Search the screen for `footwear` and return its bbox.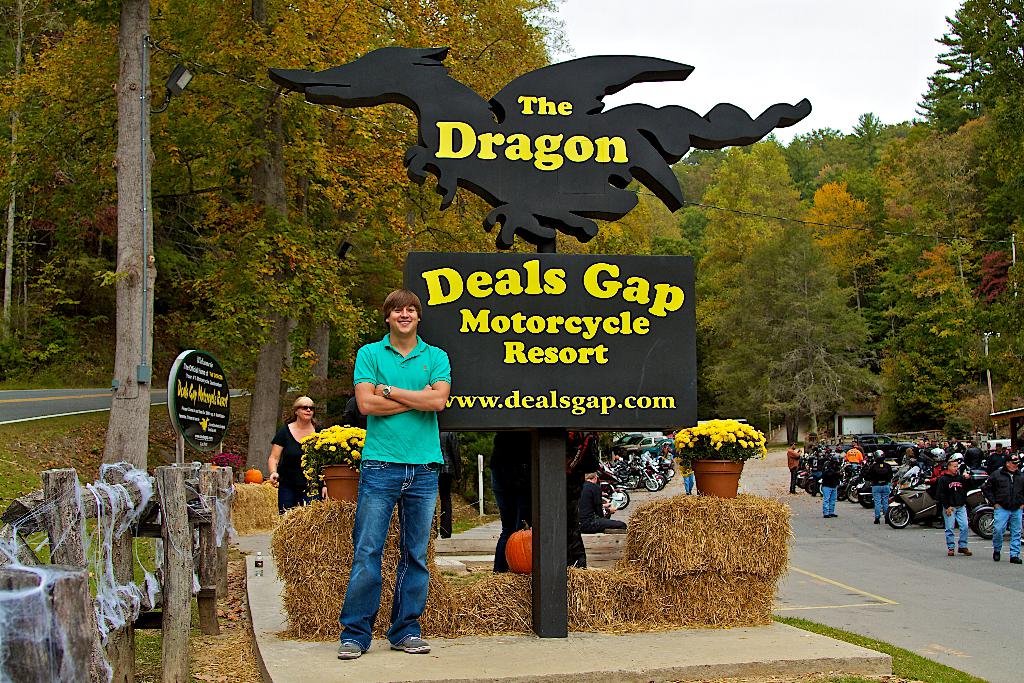
Found: (x1=990, y1=551, x2=1004, y2=560).
